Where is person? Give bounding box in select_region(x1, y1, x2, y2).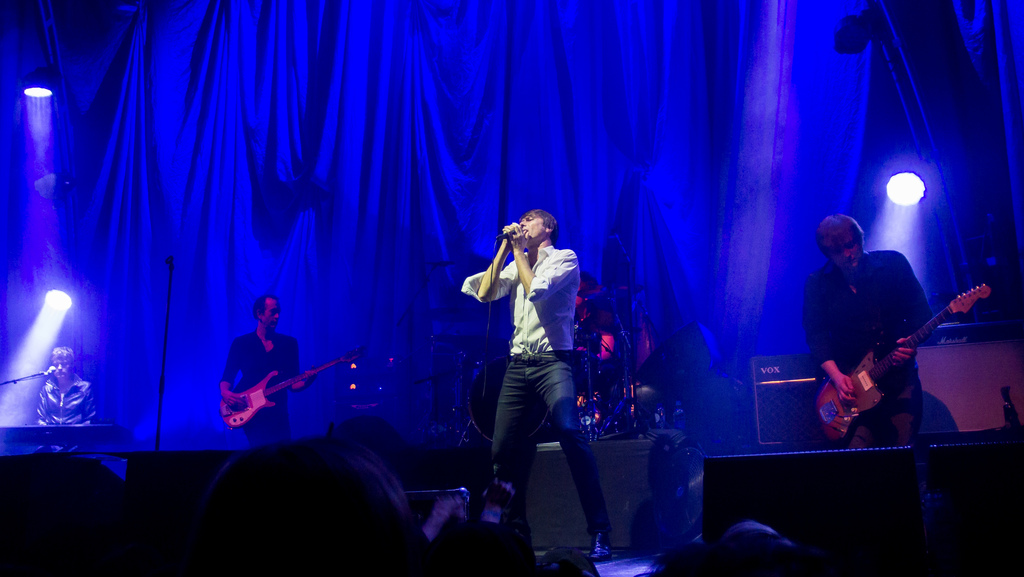
select_region(471, 201, 595, 558).
